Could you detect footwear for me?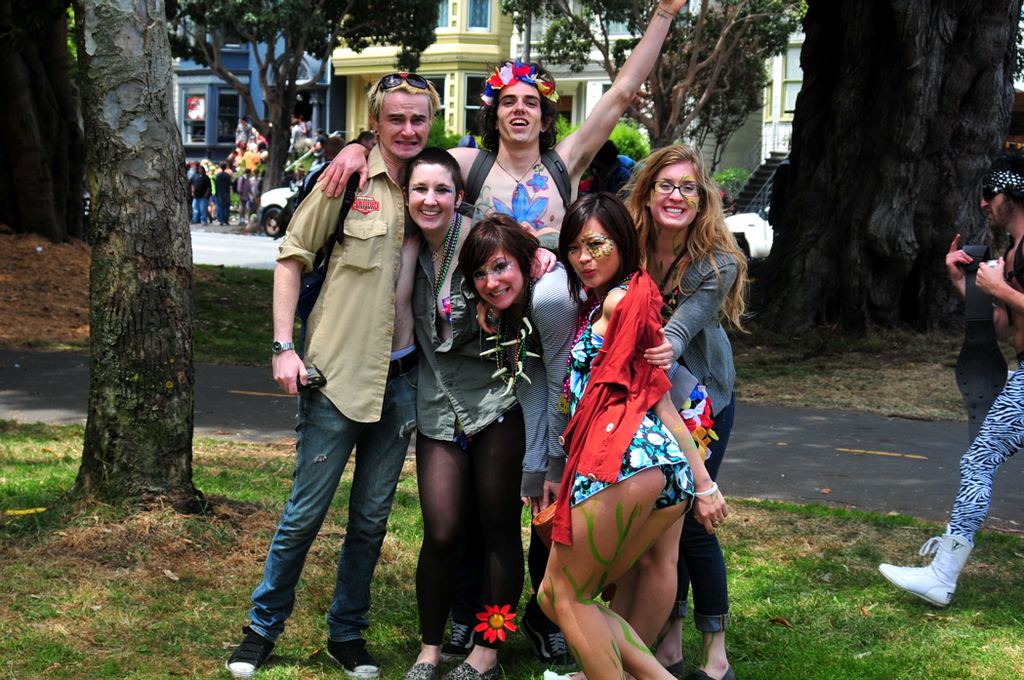
Detection result: l=687, t=669, r=713, b=679.
